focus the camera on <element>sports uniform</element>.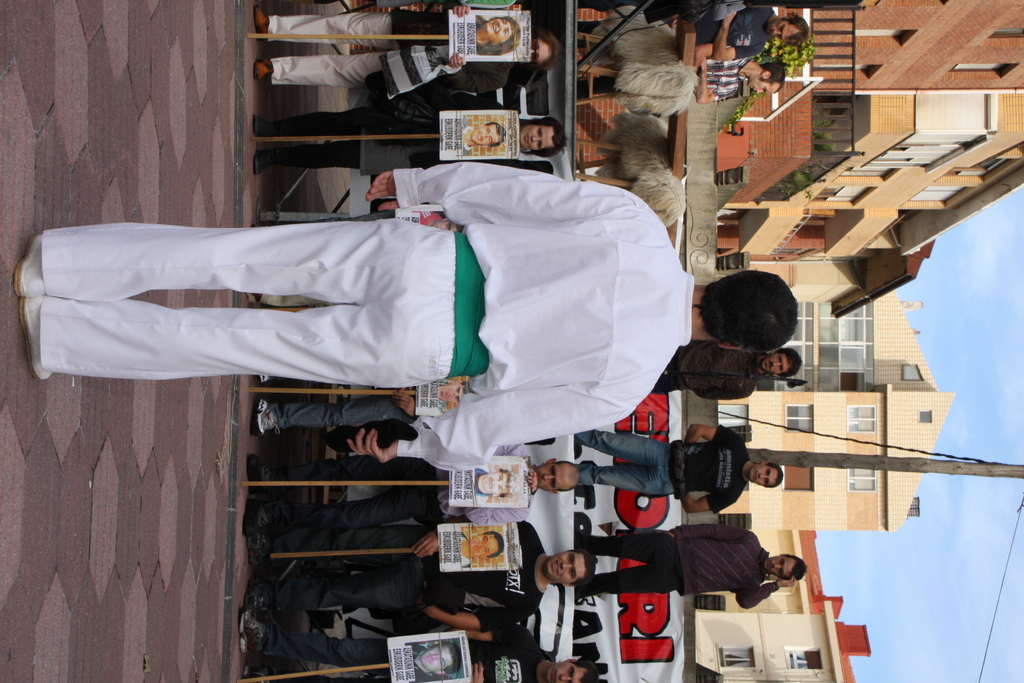
Focus region: (13, 162, 691, 471).
